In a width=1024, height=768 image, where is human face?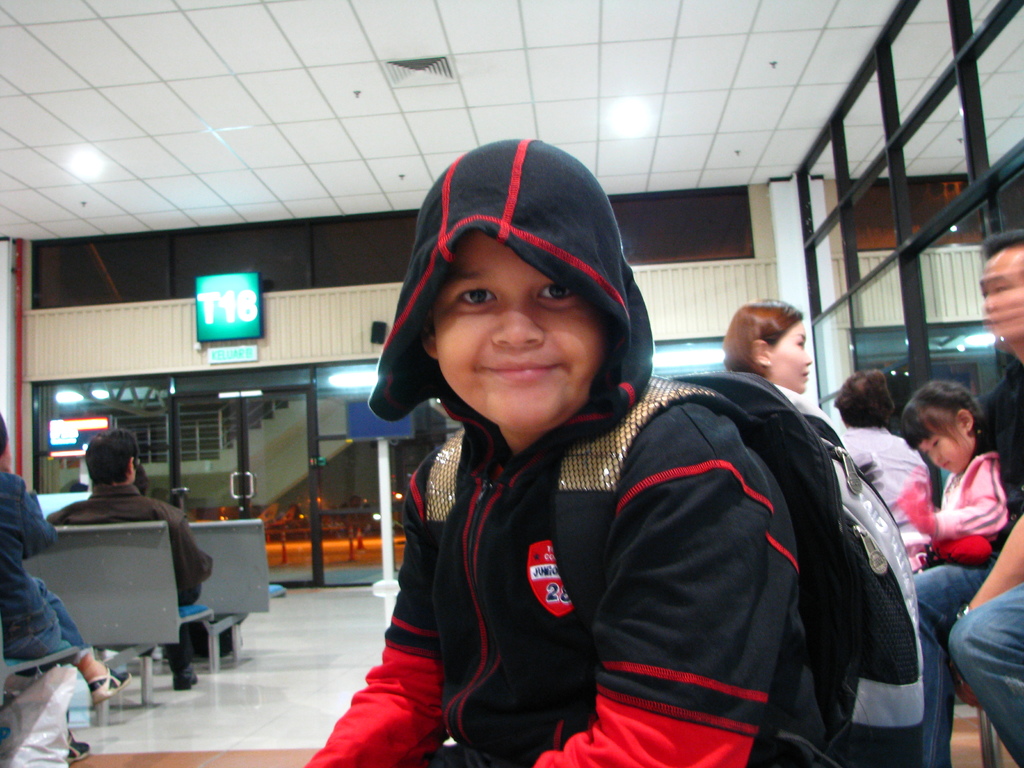
left=980, top=252, right=1023, bottom=346.
